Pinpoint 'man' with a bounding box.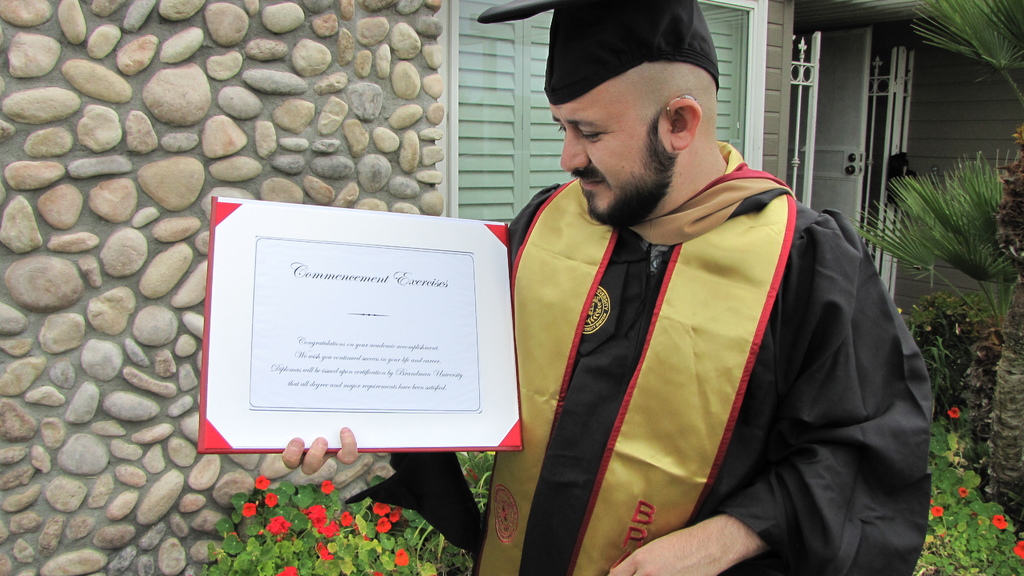
box=[282, 0, 934, 573].
